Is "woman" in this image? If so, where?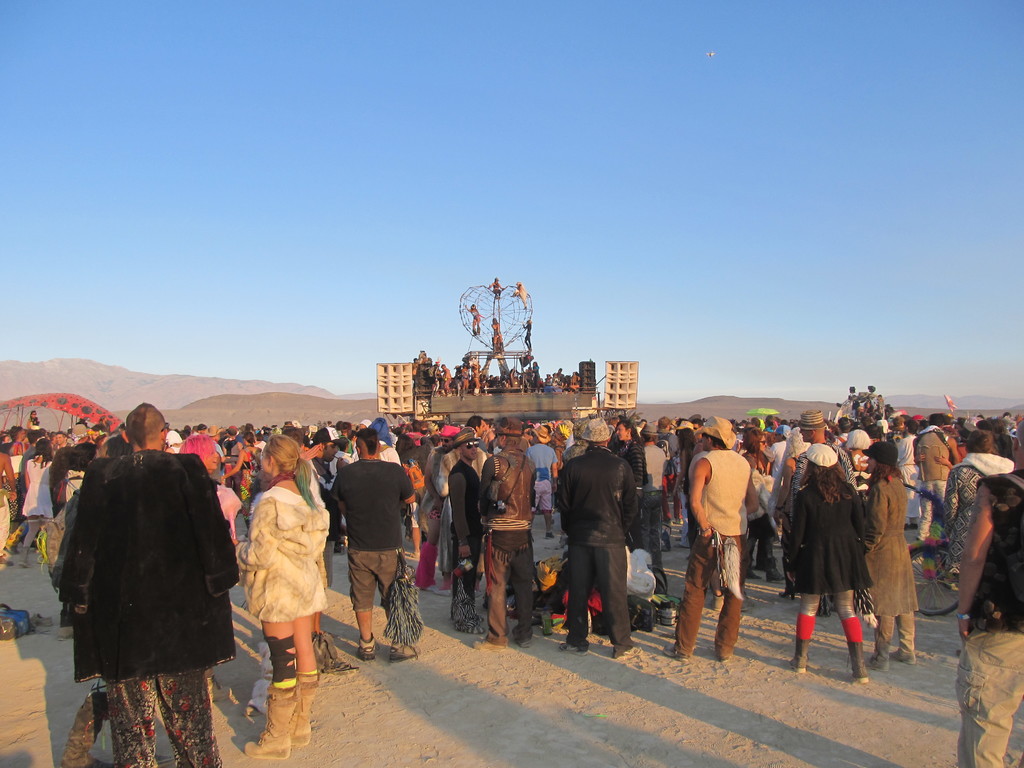
Yes, at (860, 437, 919, 675).
